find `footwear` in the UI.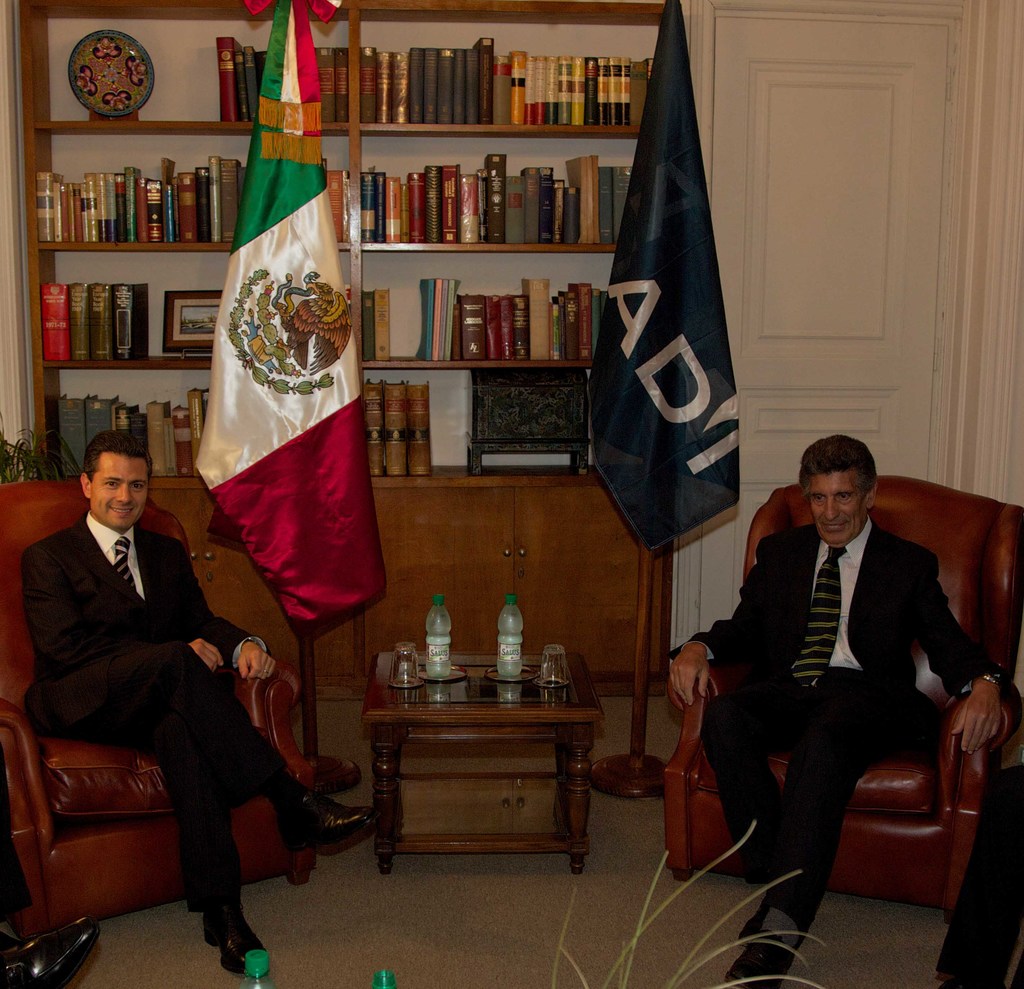
UI element at locate(289, 795, 374, 846).
